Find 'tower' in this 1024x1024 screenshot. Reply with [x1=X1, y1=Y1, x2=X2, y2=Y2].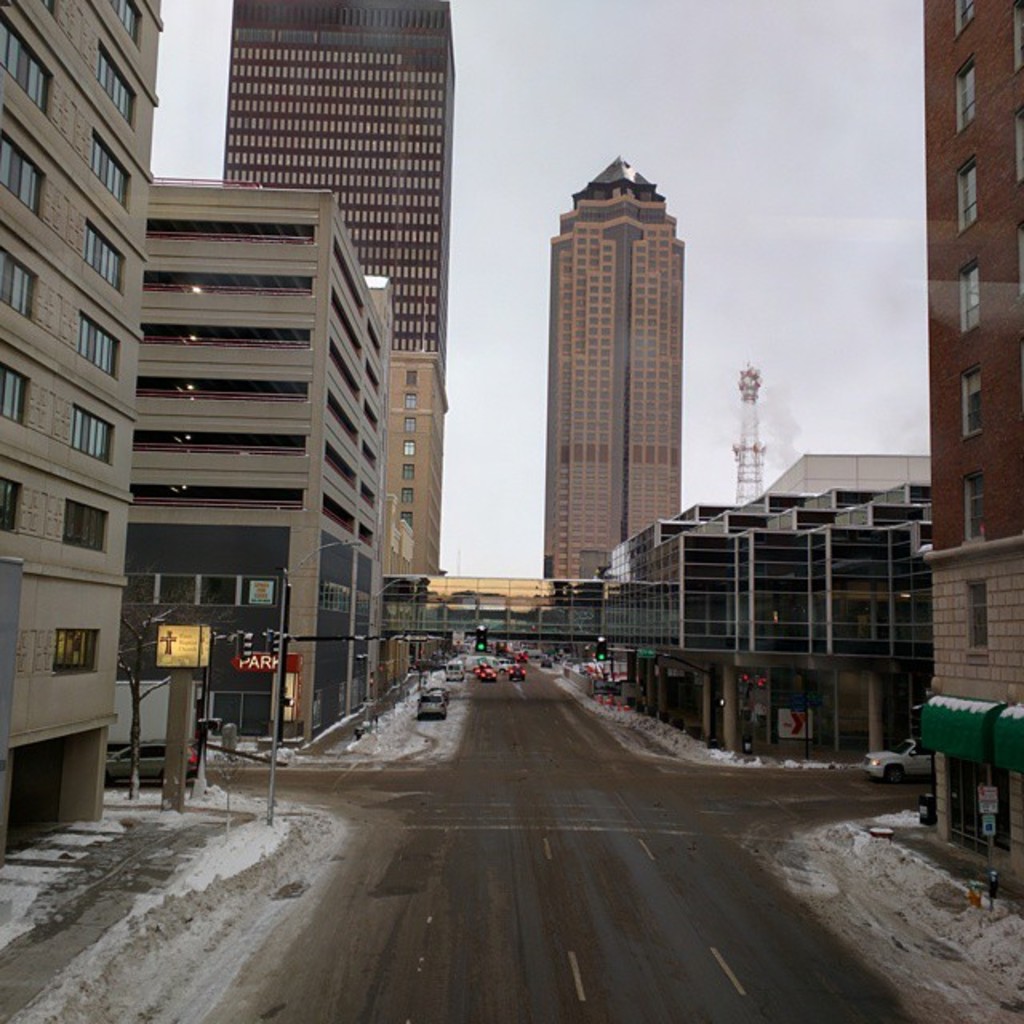
[x1=502, y1=123, x2=712, y2=587].
